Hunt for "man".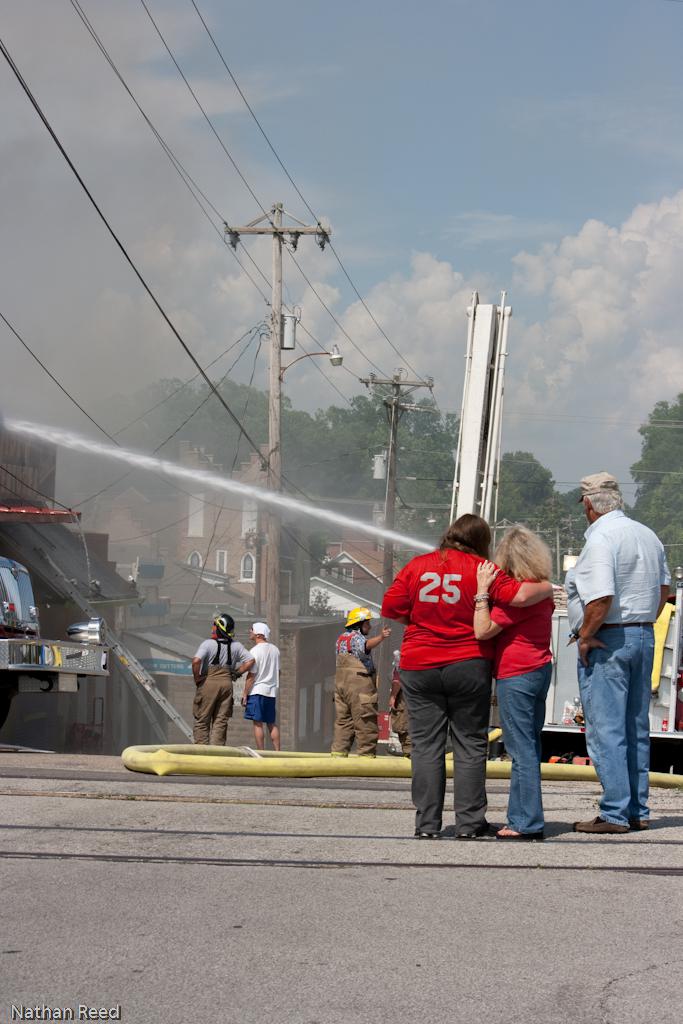
Hunted down at [235,641,284,745].
